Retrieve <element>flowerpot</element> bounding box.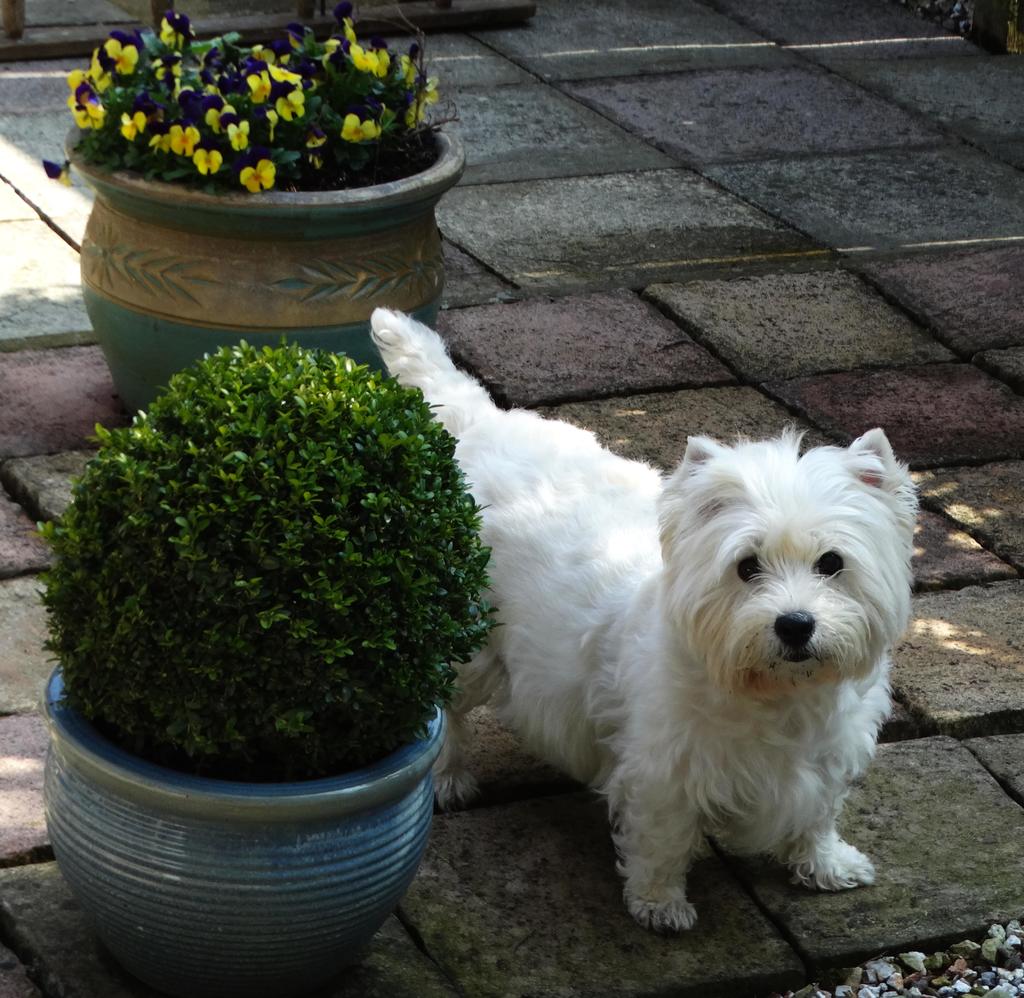
Bounding box: BBox(75, 124, 468, 415).
